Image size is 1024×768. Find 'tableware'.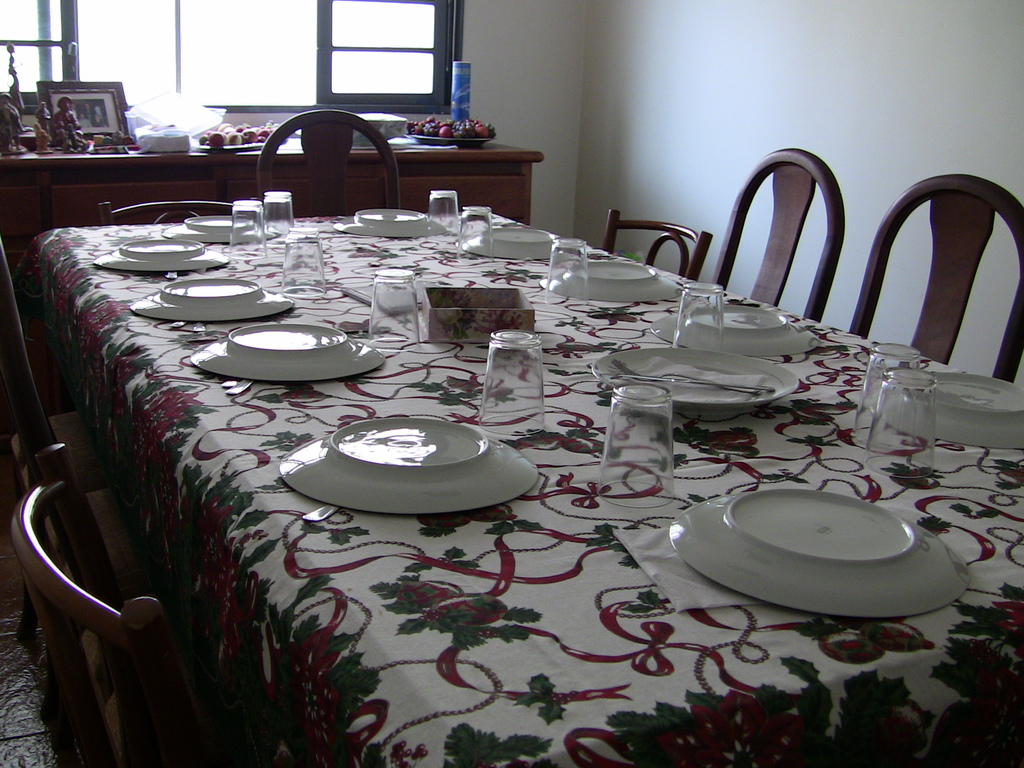
<bbox>480, 330, 552, 442</bbox>.
